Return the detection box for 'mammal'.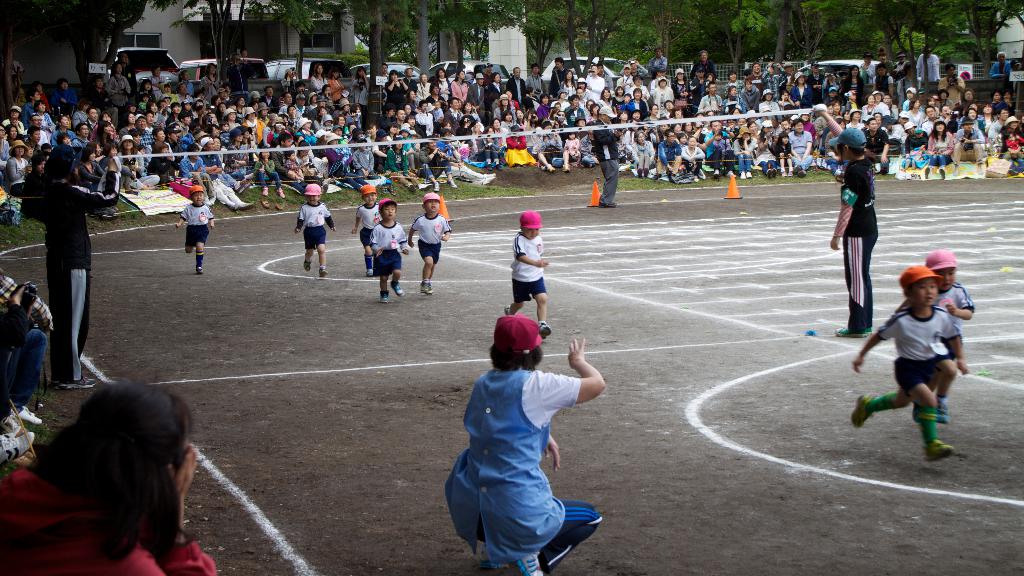
(left=894, top=245, right=977, bottom=421).
